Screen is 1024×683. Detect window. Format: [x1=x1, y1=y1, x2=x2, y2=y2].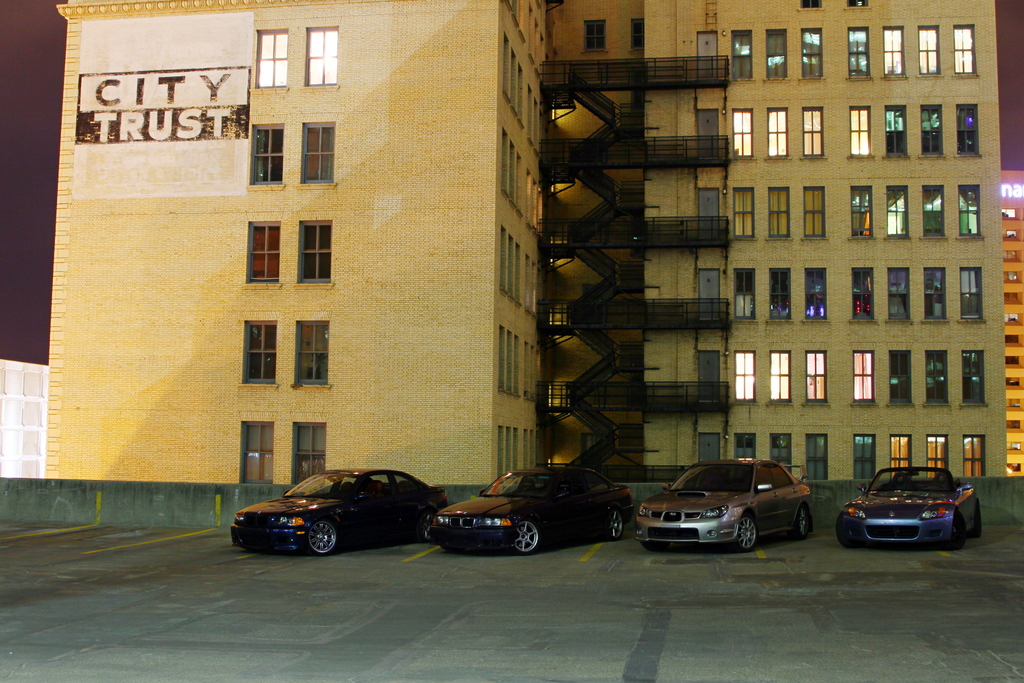
[x1=1002, y1=210, x2=1014, y2=216].
